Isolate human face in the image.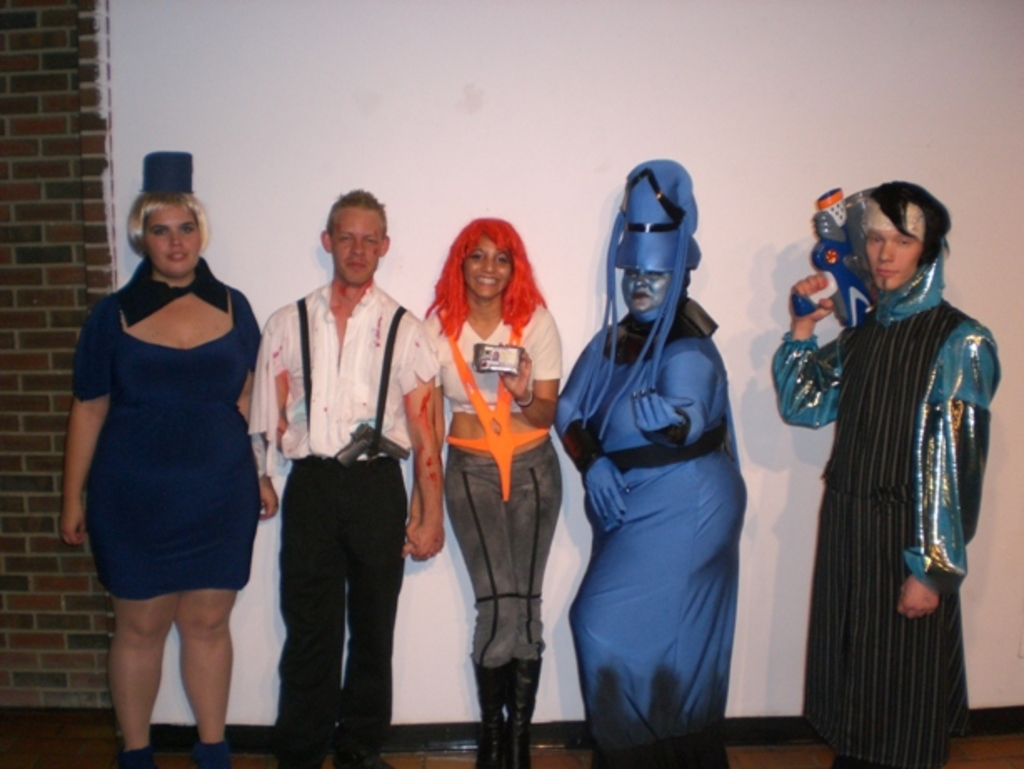
Isolated region: [334,204,384,282].
